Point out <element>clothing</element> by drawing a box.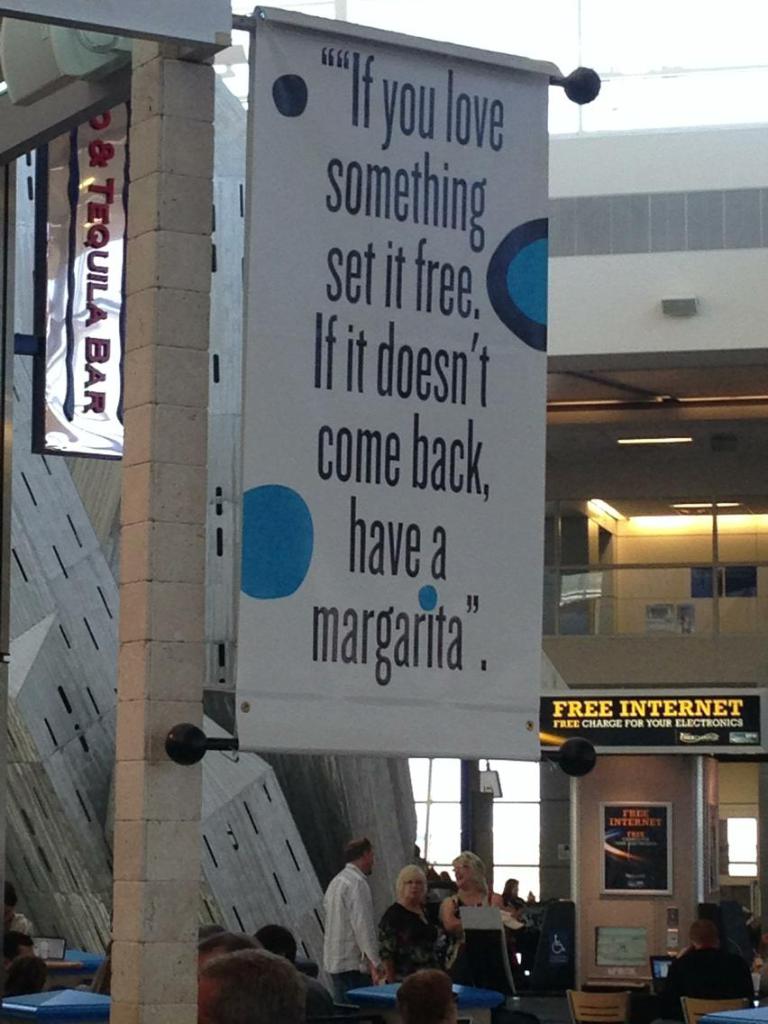
[x1=4, y1=915, x2=39, y2=944].
